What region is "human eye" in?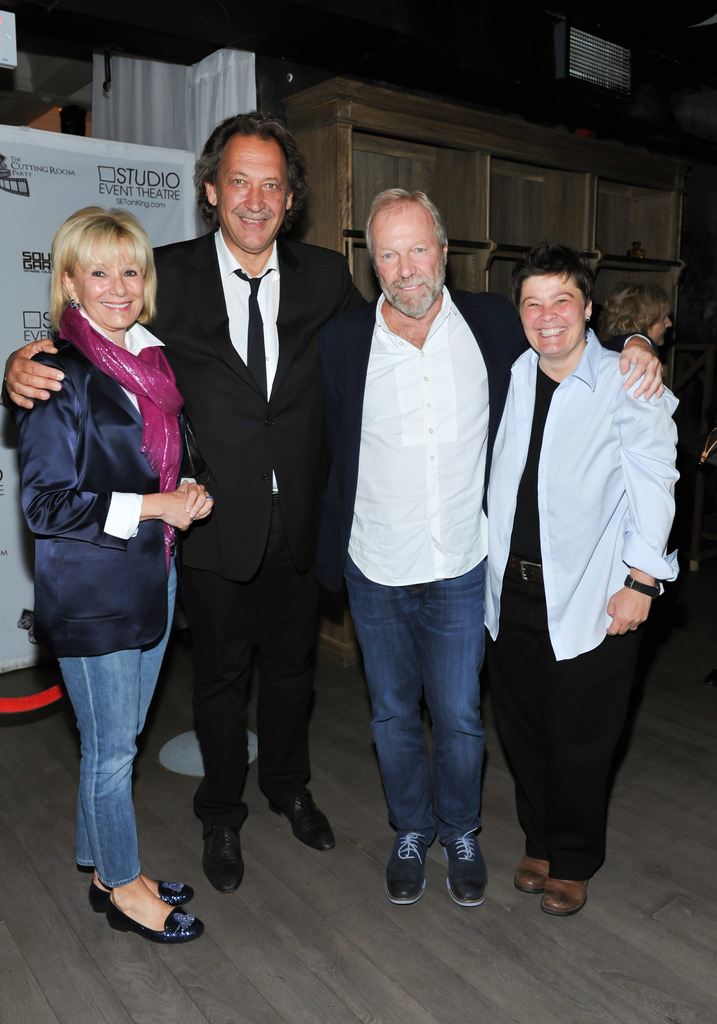
bbox=(380, 247, 397, 260).
